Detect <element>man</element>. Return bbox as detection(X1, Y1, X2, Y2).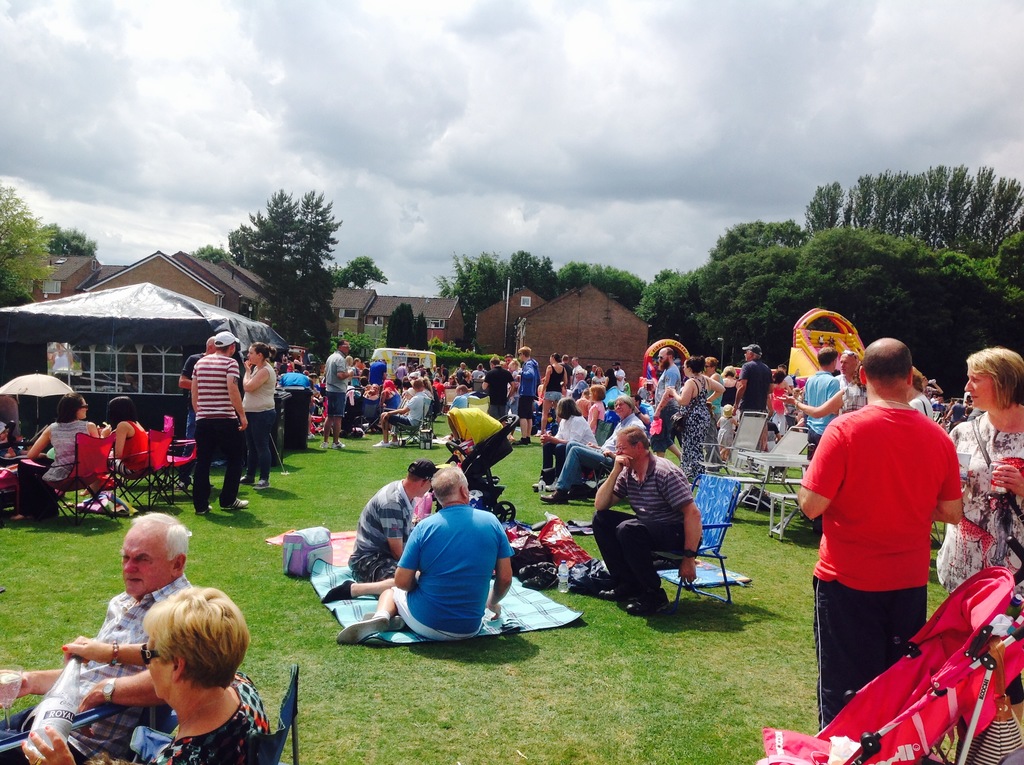
detection(178, 335, 216, 492).
